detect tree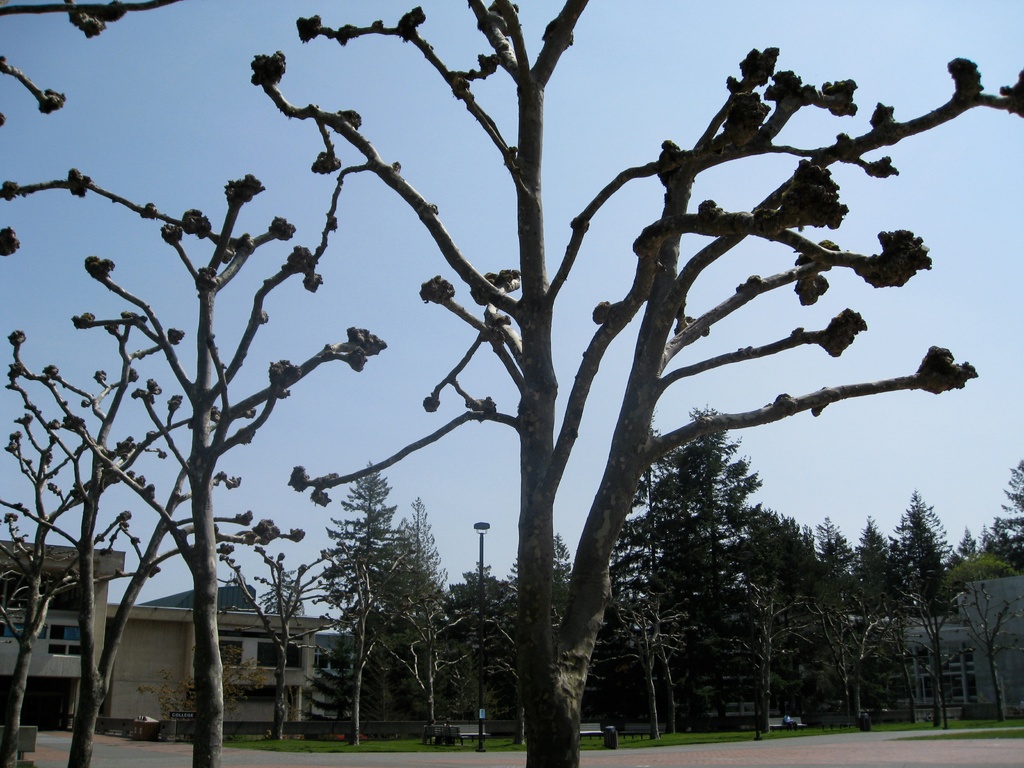
700, 502, 812, 720
